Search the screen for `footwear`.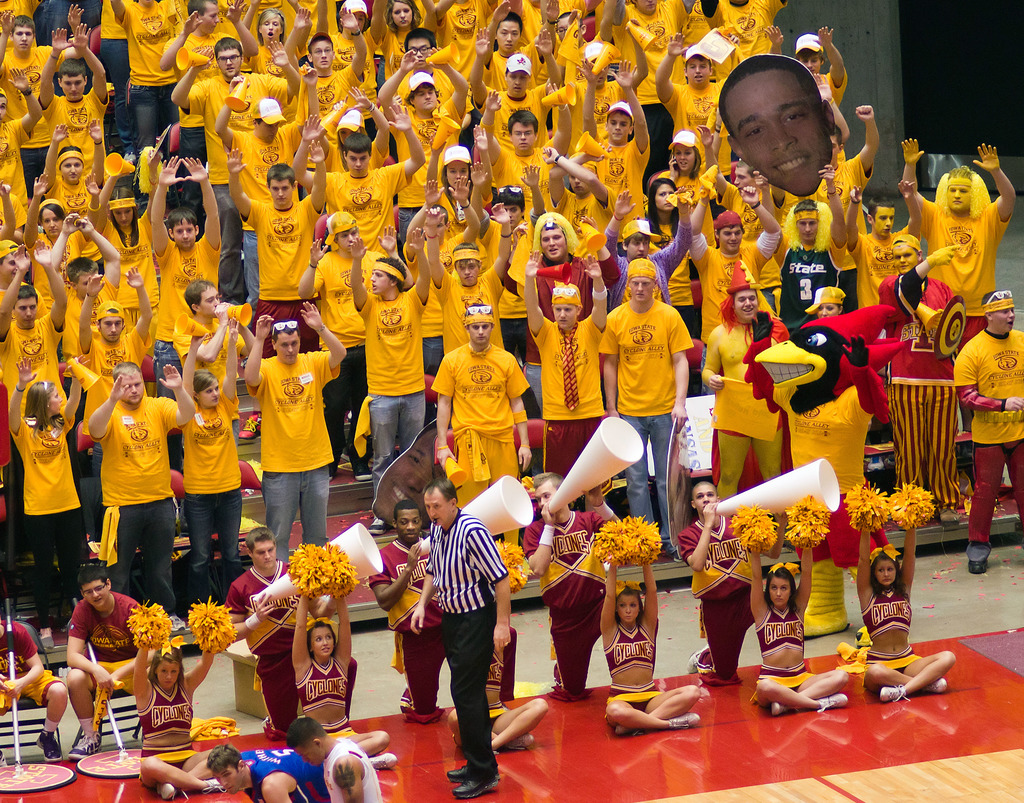
Found at bbox(818, 696, 847, 711).
